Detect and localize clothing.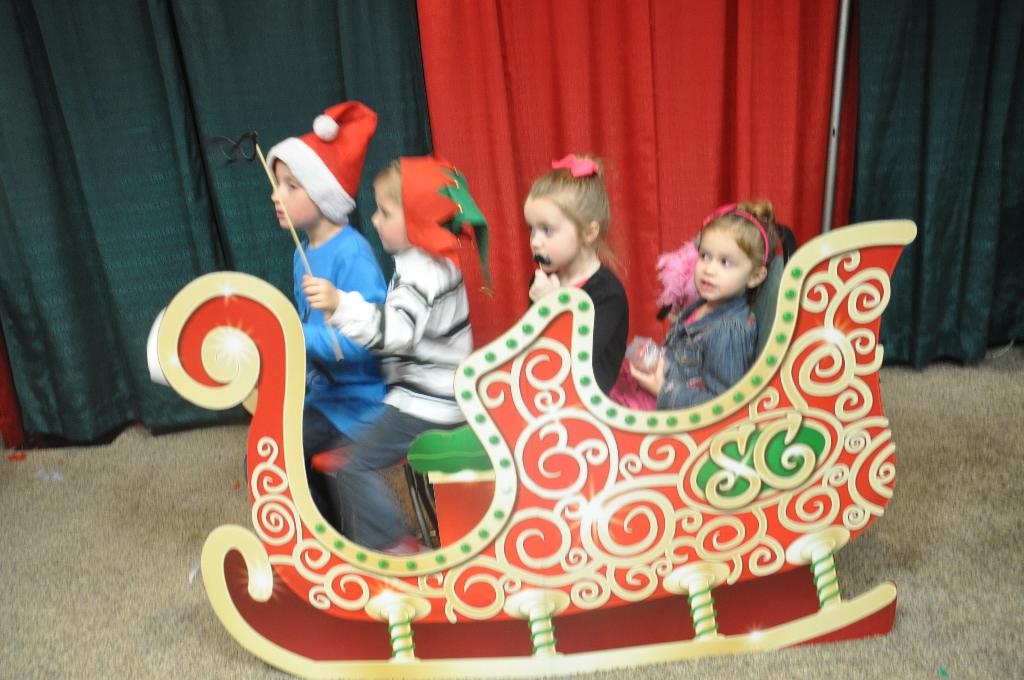
Localized at bbox(498, 243, 660, 408).
